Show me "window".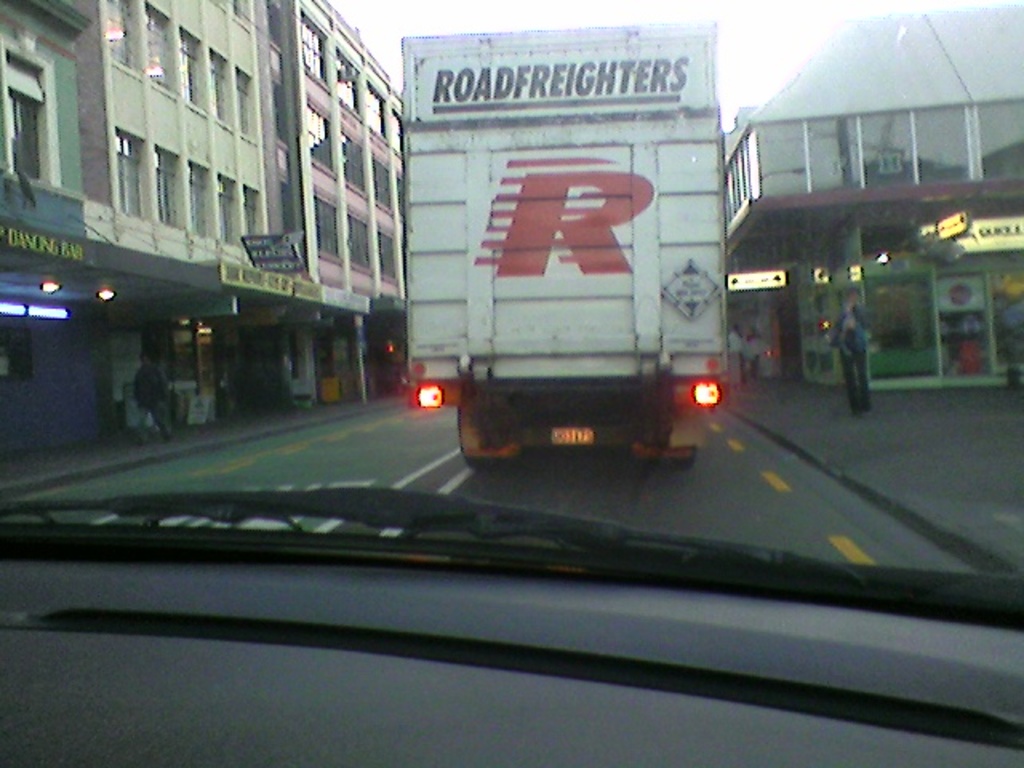
"window" is here: [208,53,226,112].
